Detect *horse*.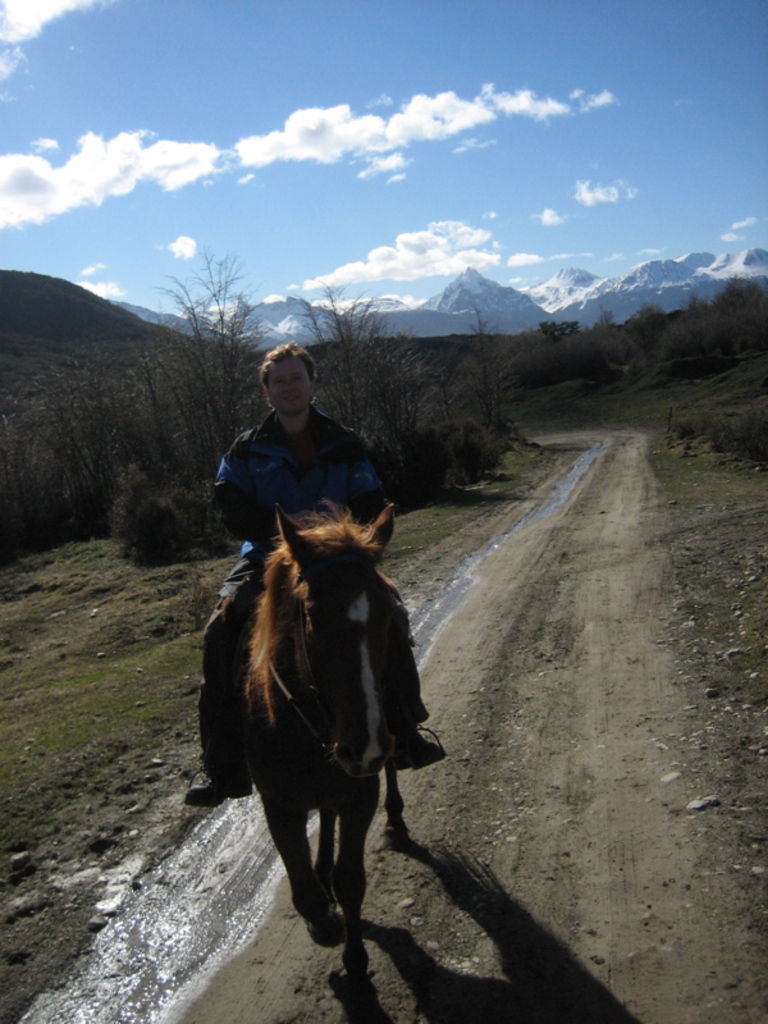
Detected at pyautogui.locateOnScreen(210, 493, 402, 987).
